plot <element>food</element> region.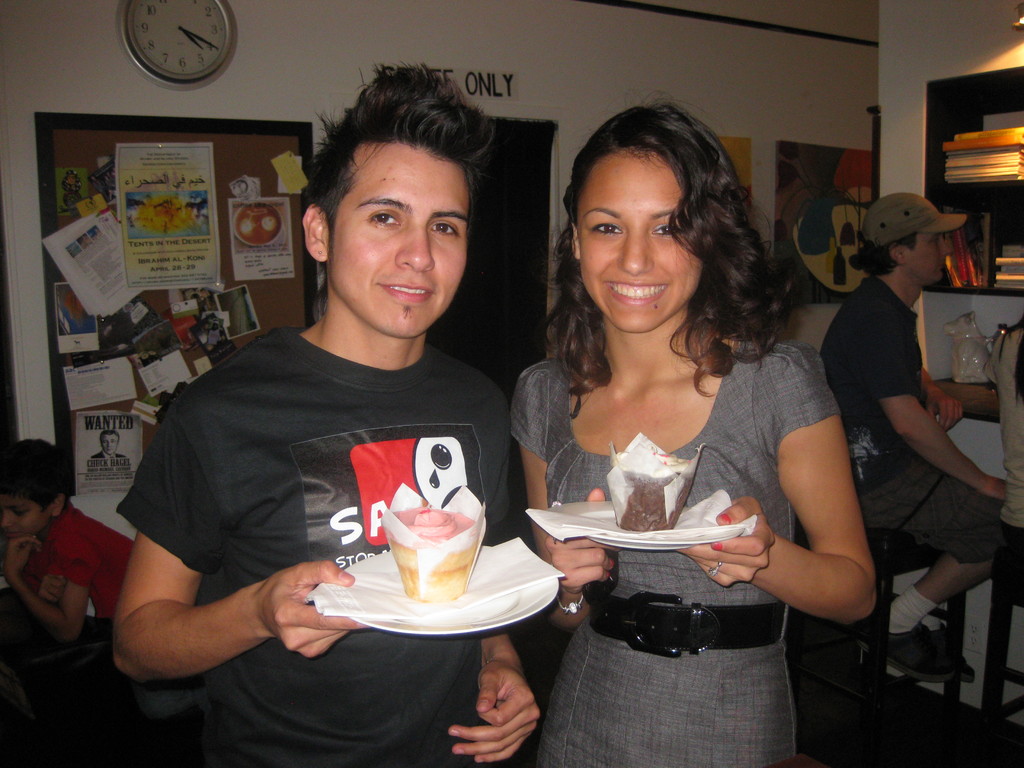
Plotted at 609,448,698,531.
